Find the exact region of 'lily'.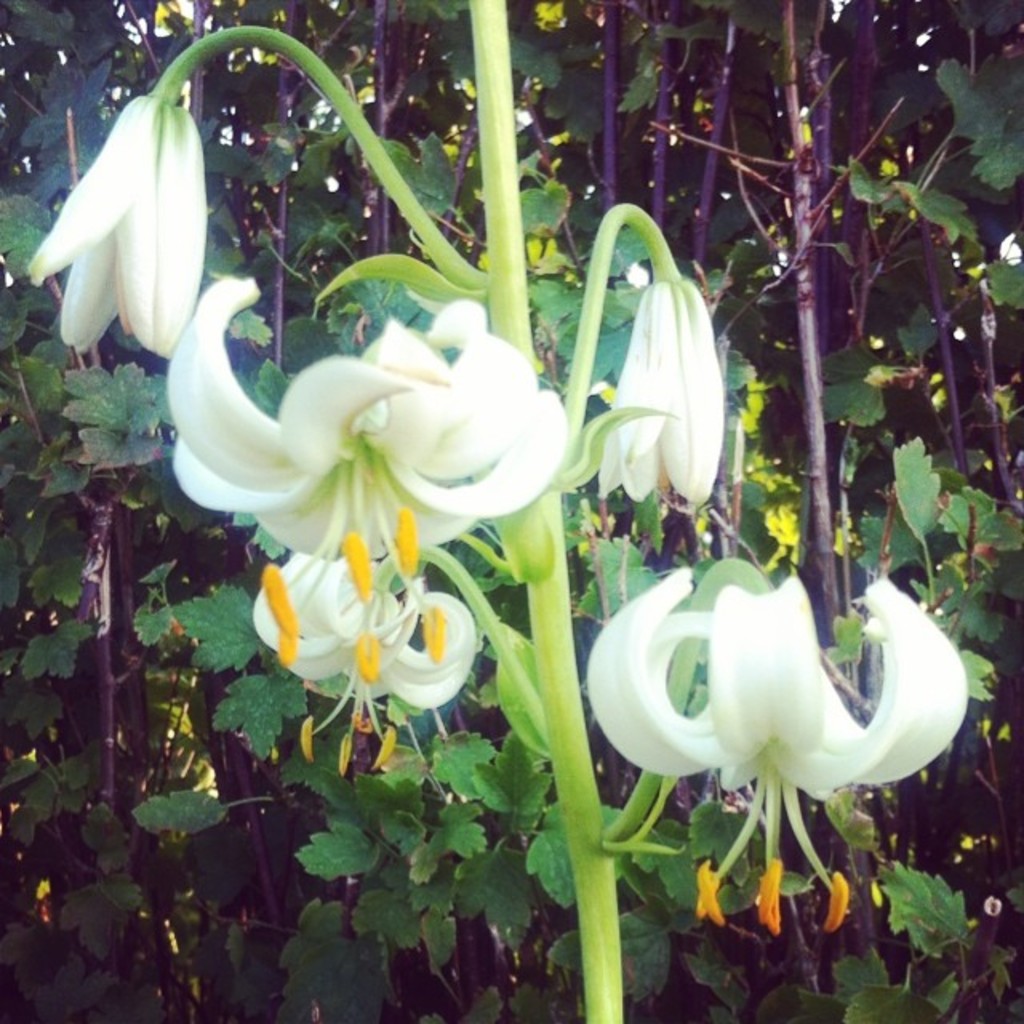
Exact region: left=253, top=549, right=472, bottom=774.
